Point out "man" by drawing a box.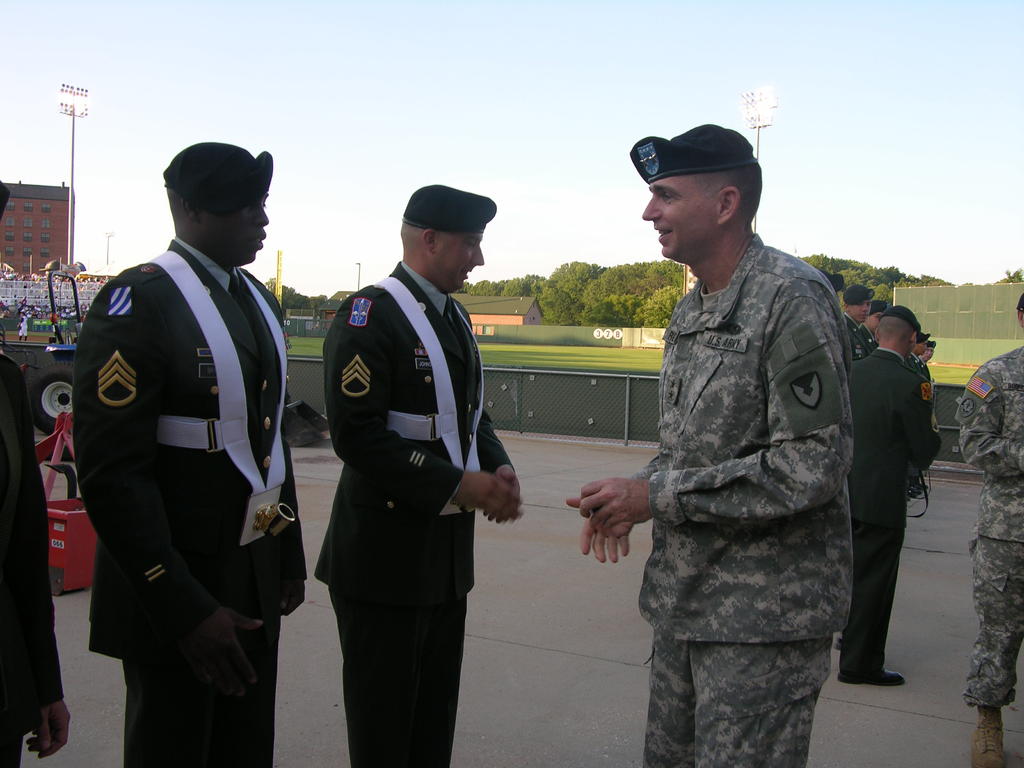
[591, 113, 890, 747].
